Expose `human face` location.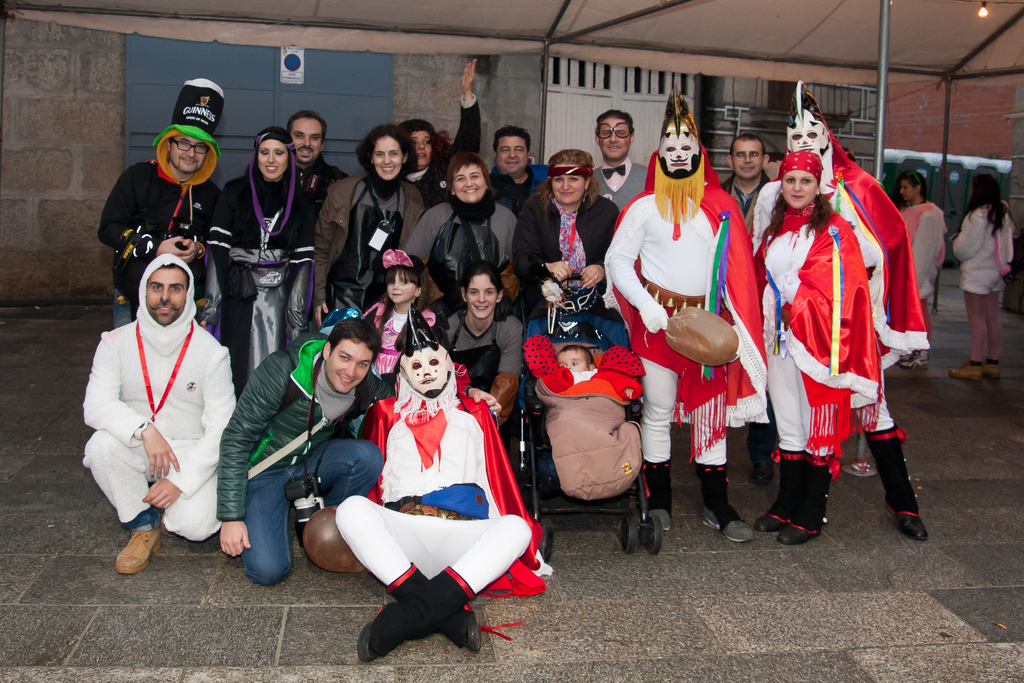
Exposed at bbox=[293, 117, 321, 163].
